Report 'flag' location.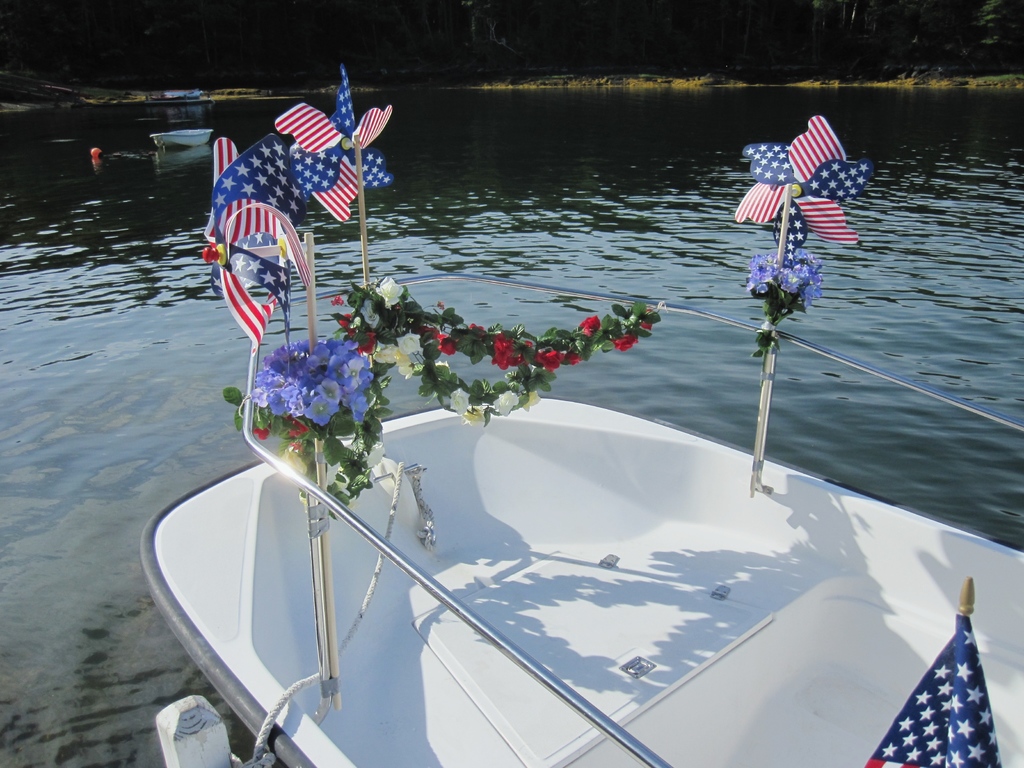
Report: Rect(199, 140, 302, 350).
